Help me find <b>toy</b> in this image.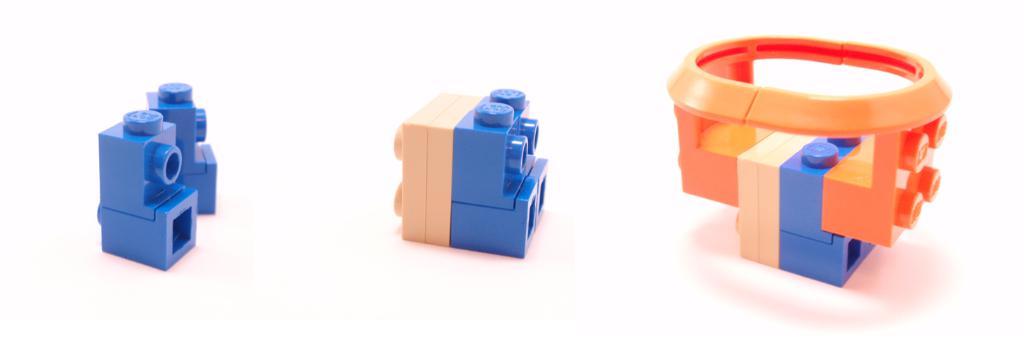
Found it: region(144, 80, 221, 214).
